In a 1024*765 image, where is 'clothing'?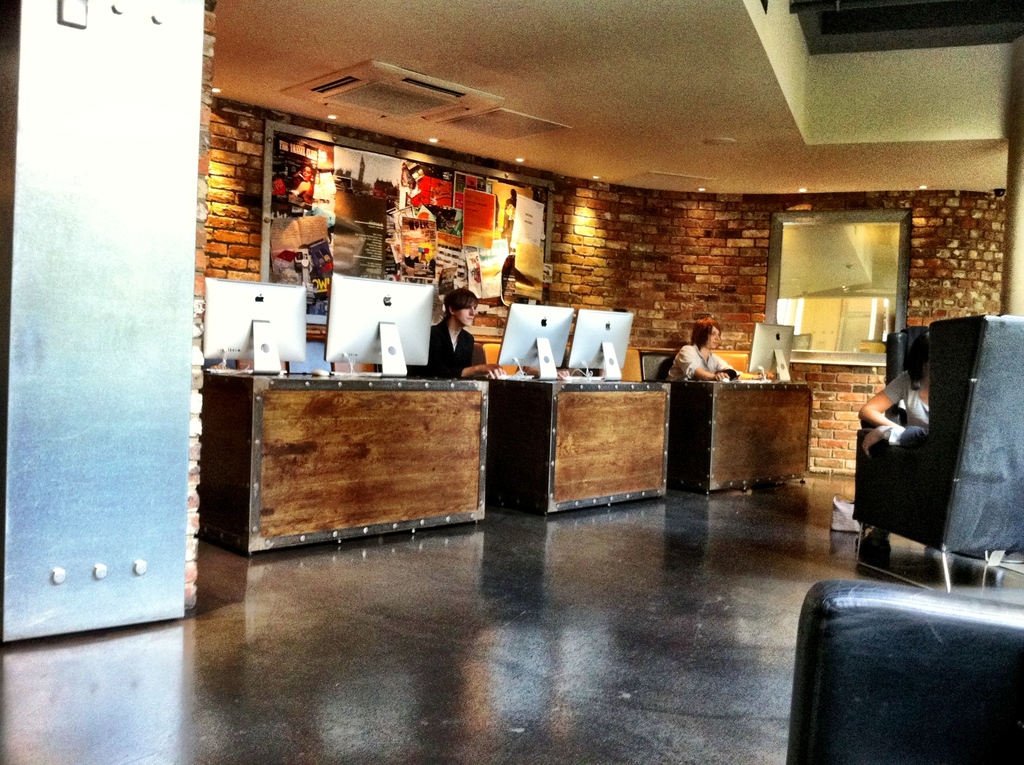
{"x1": 888, "y1": 427, "x2": 929, "y2": 446}.
